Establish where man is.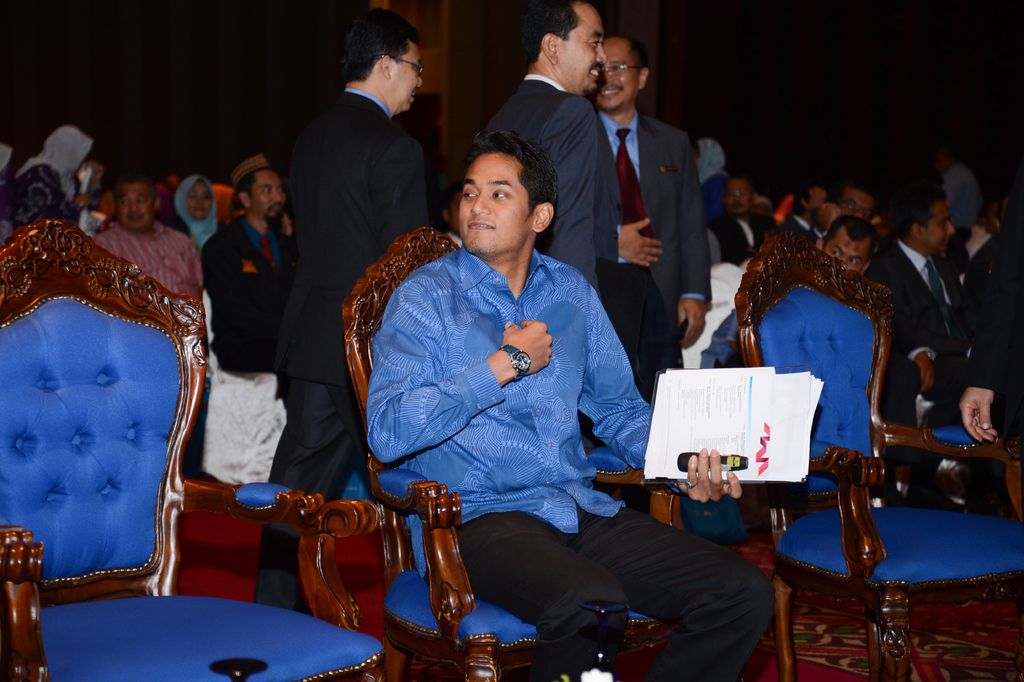
Established at 482/0/609/449.
